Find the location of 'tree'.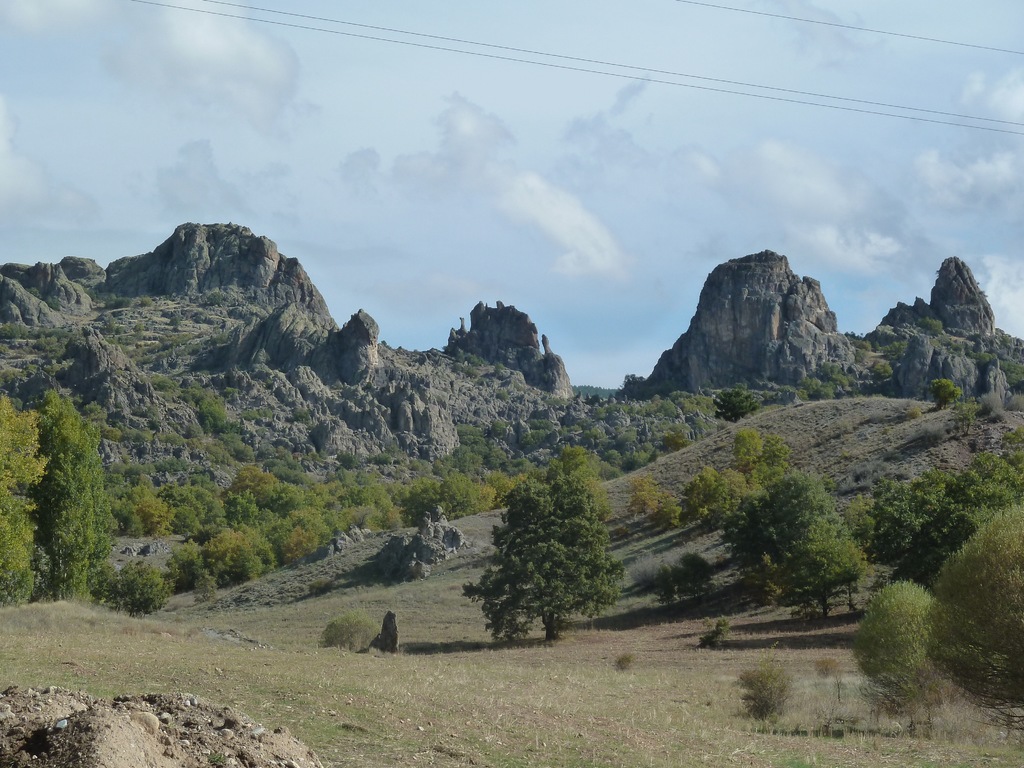
Location: <bbox>652, 552, 711, 605</bbox>.
